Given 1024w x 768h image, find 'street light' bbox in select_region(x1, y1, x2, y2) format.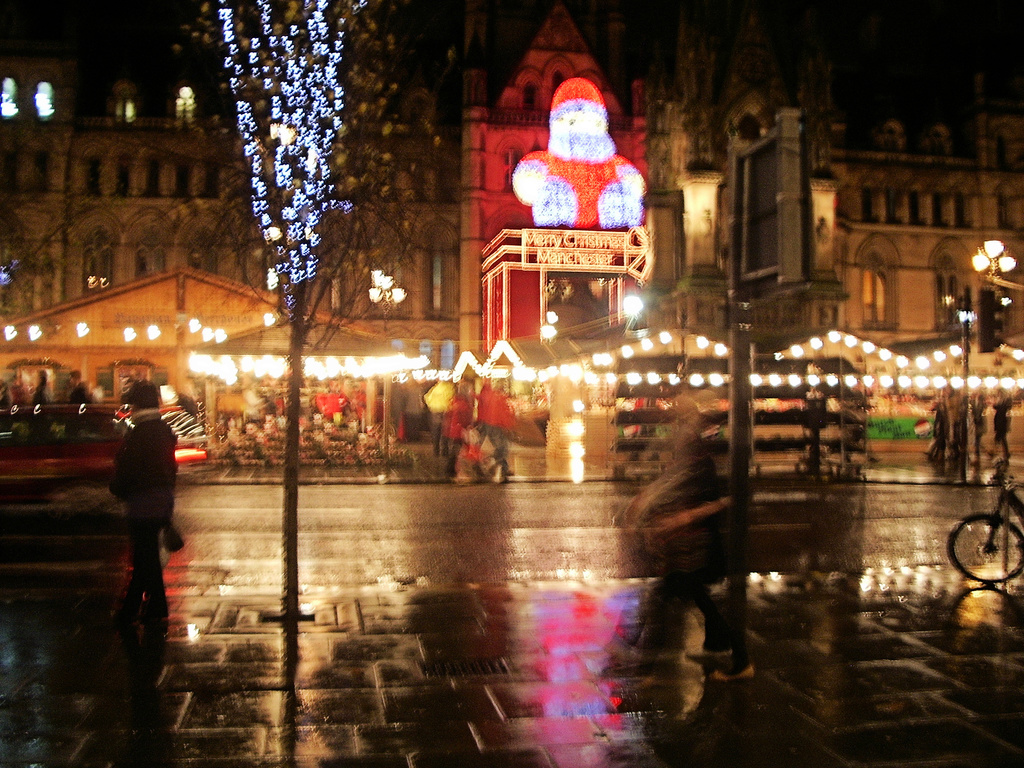
select_region(364, 273, 407, 329).
